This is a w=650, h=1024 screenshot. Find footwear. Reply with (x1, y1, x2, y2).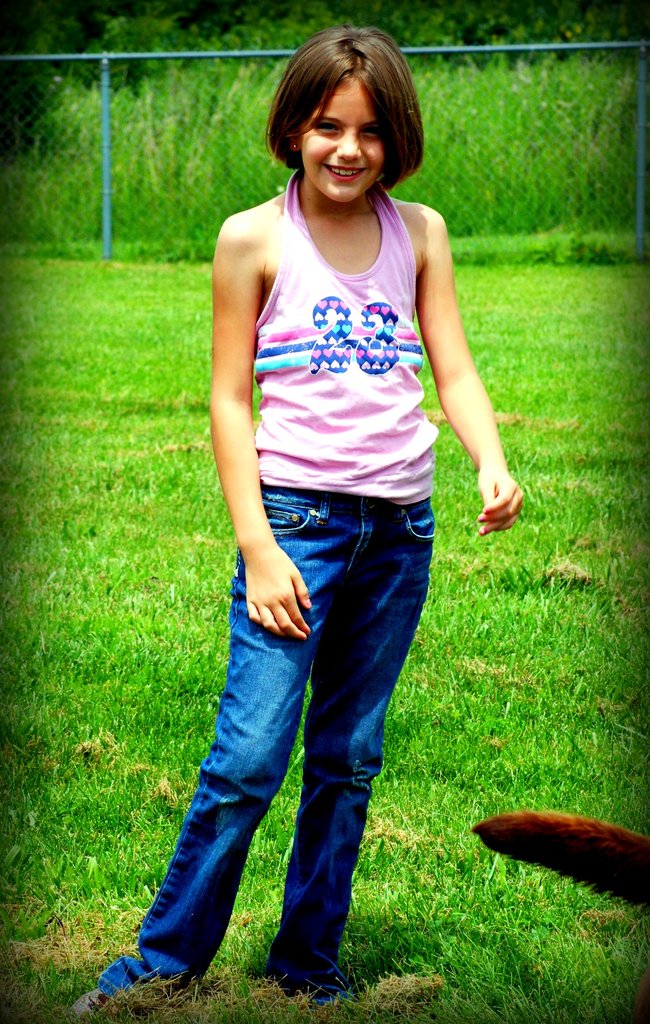
(63, 987, 120, 1023).
